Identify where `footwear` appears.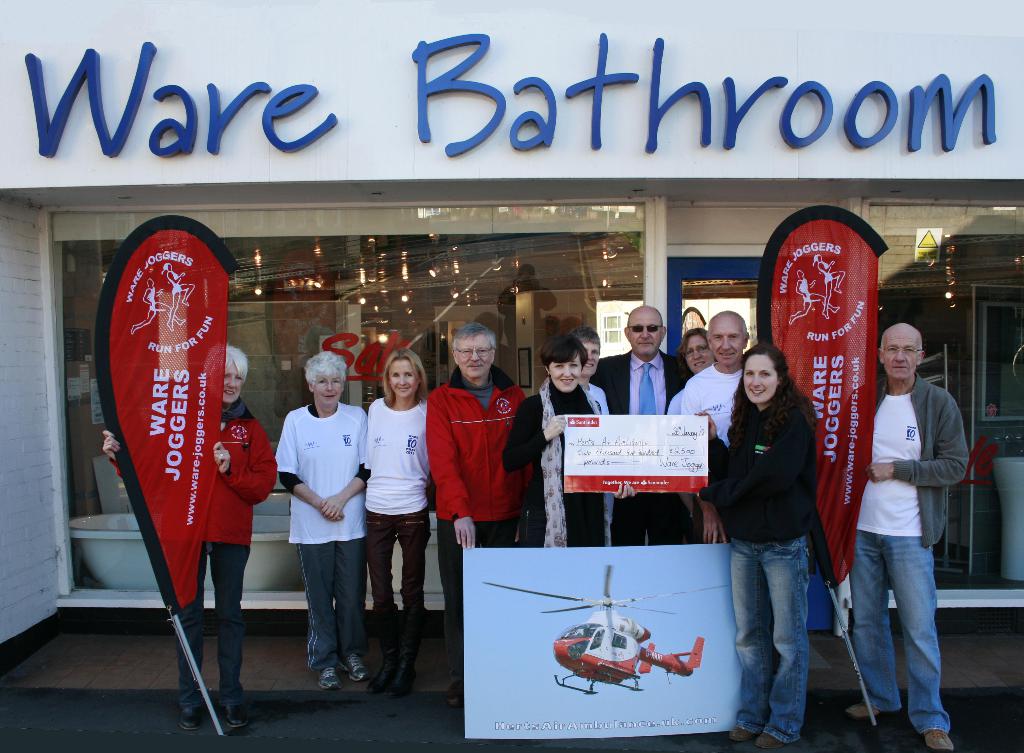
Appears at x1=342 y1=656 x2=366 y2=683.
